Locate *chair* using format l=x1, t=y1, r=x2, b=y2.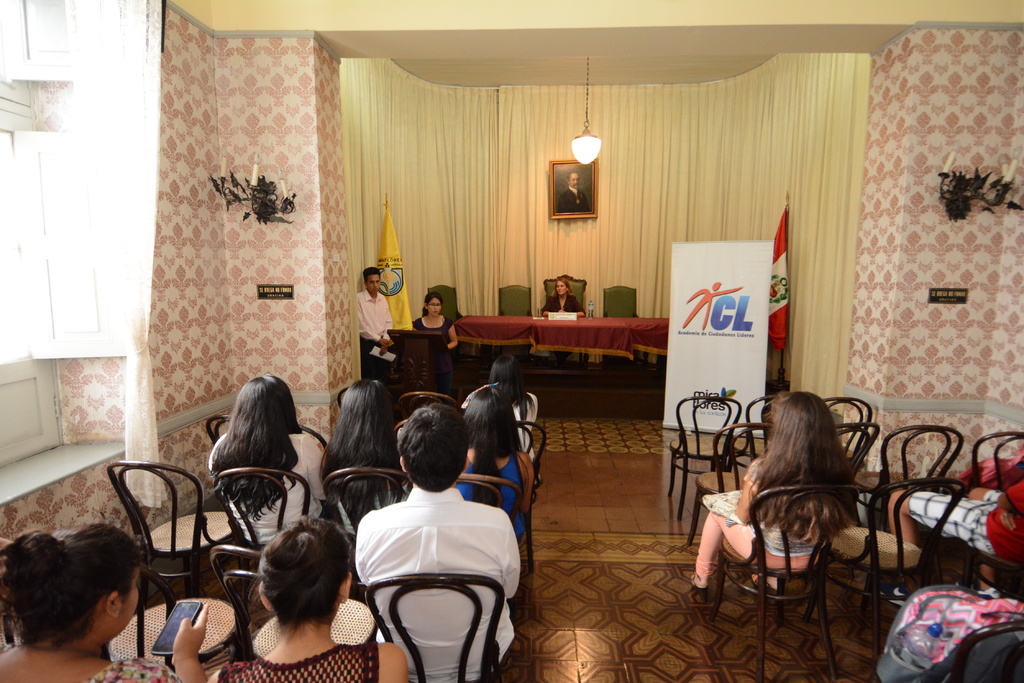
l=321, t=465, r=414, b=601.
